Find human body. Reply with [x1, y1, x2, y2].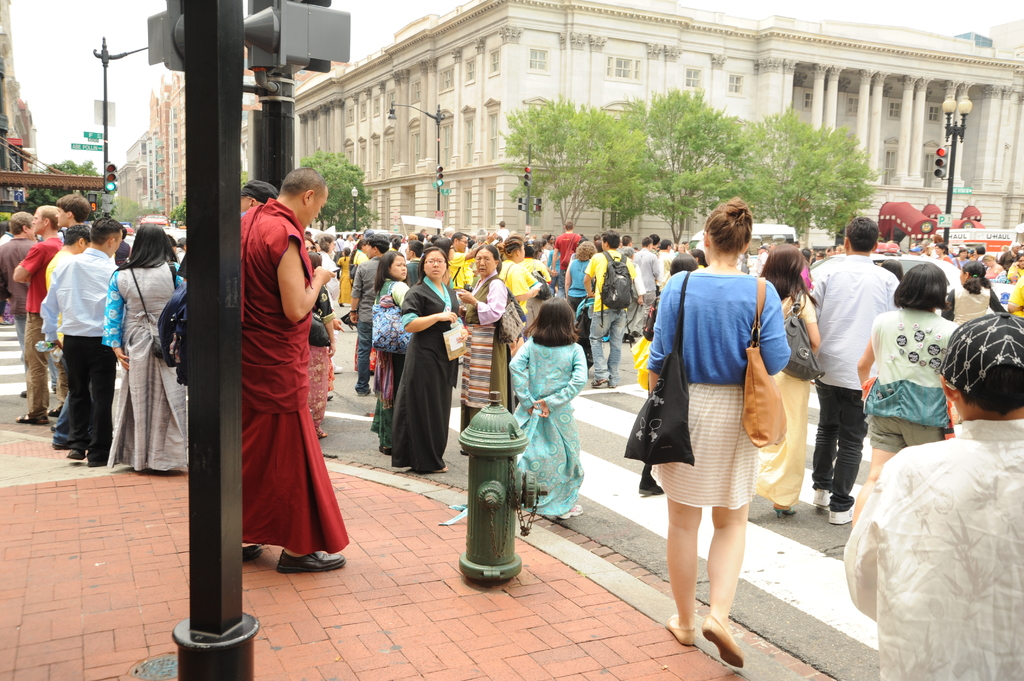
[845, 310, 967, 532].
